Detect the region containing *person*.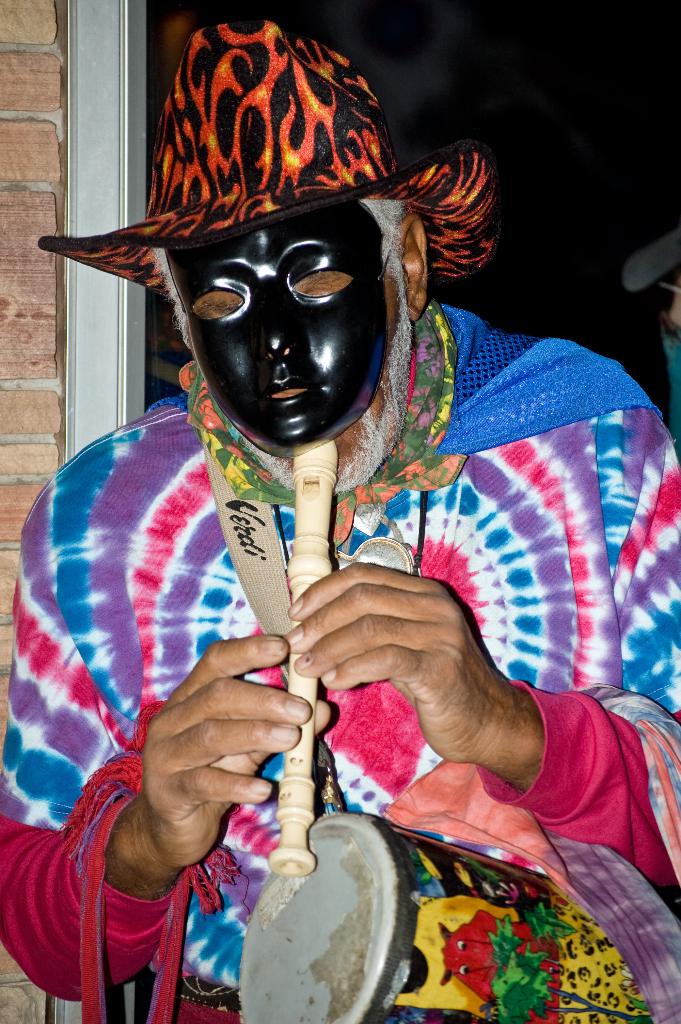
locate(0, 20, 680, 1023).
